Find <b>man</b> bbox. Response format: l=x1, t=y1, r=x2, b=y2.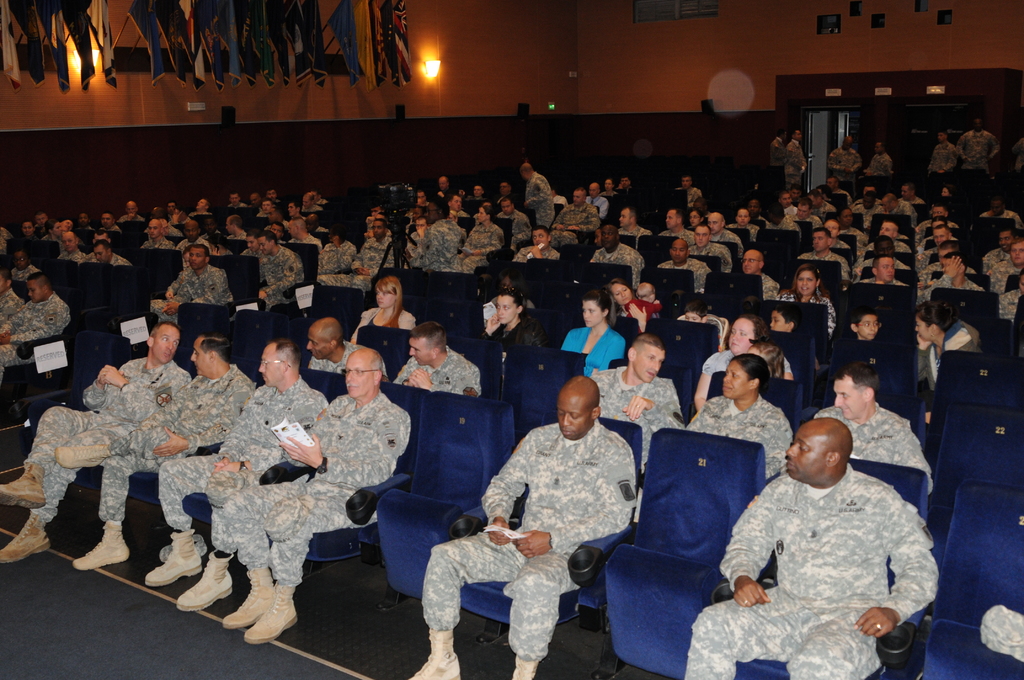
l=467, t=185, r=486, b=202.
